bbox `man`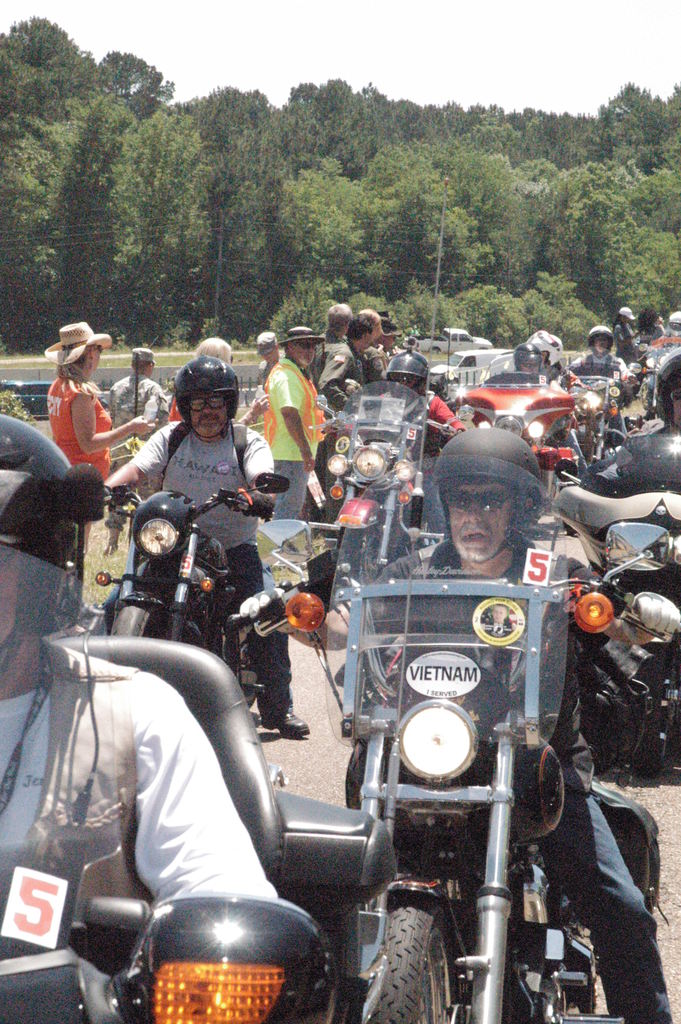
<bbox>94, 355, 279, 727</bbox>
